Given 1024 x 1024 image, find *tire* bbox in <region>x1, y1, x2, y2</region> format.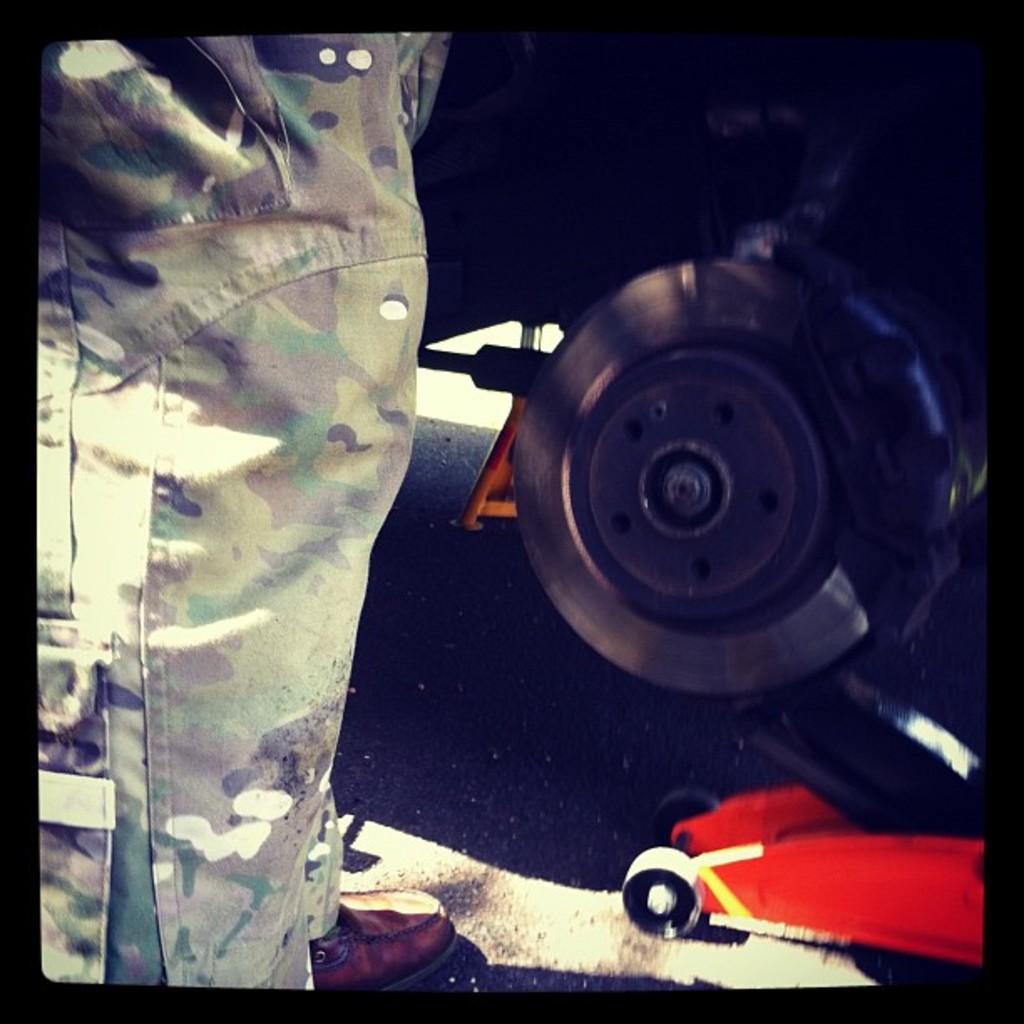
<region>659, 791, 721, 845</region>.
